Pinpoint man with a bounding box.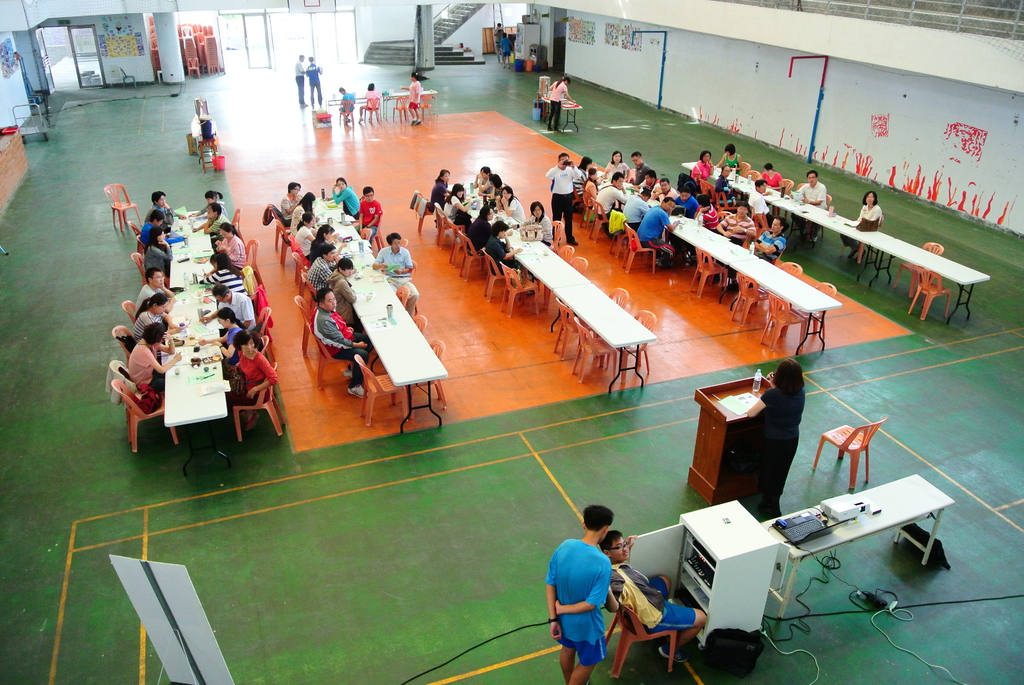
pyautogui.locateOnScreen(639, 197, 681, 268).
